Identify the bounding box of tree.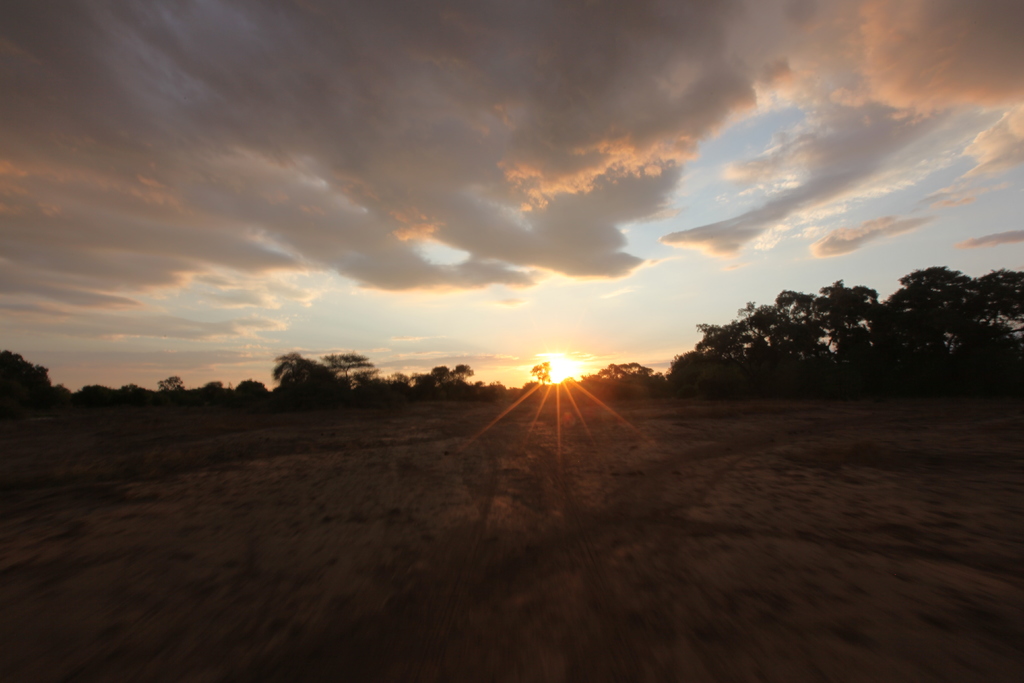
bbox=[585, 361, 666, 388].
